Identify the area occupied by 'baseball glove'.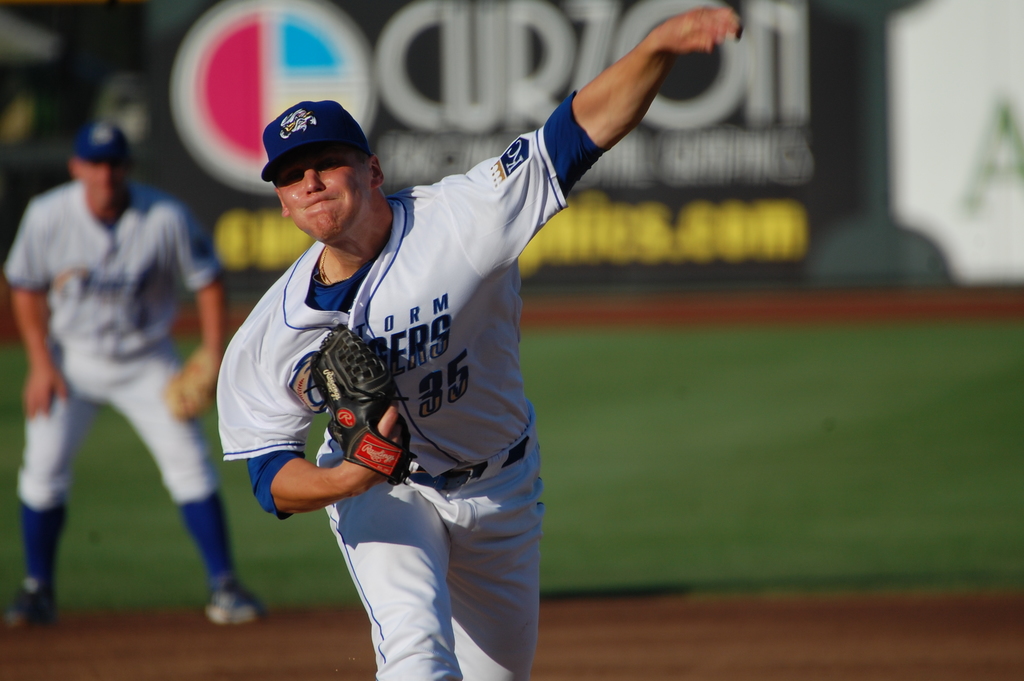
Area: Rect(310, 326, 410, 478).
